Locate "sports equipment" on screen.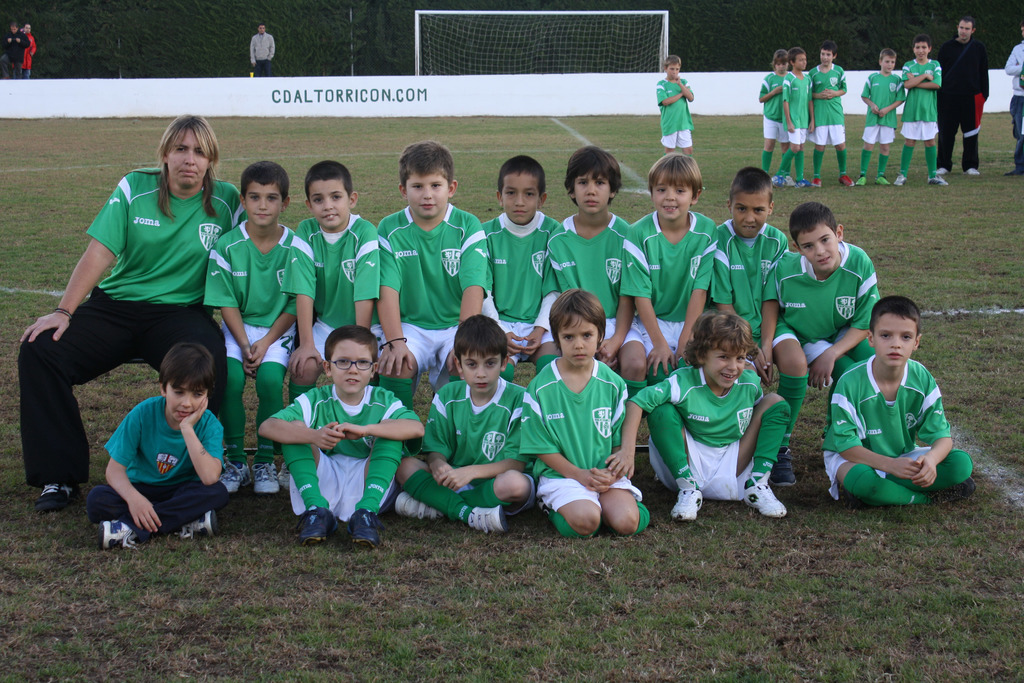
On screen at [296,506,335,541].
